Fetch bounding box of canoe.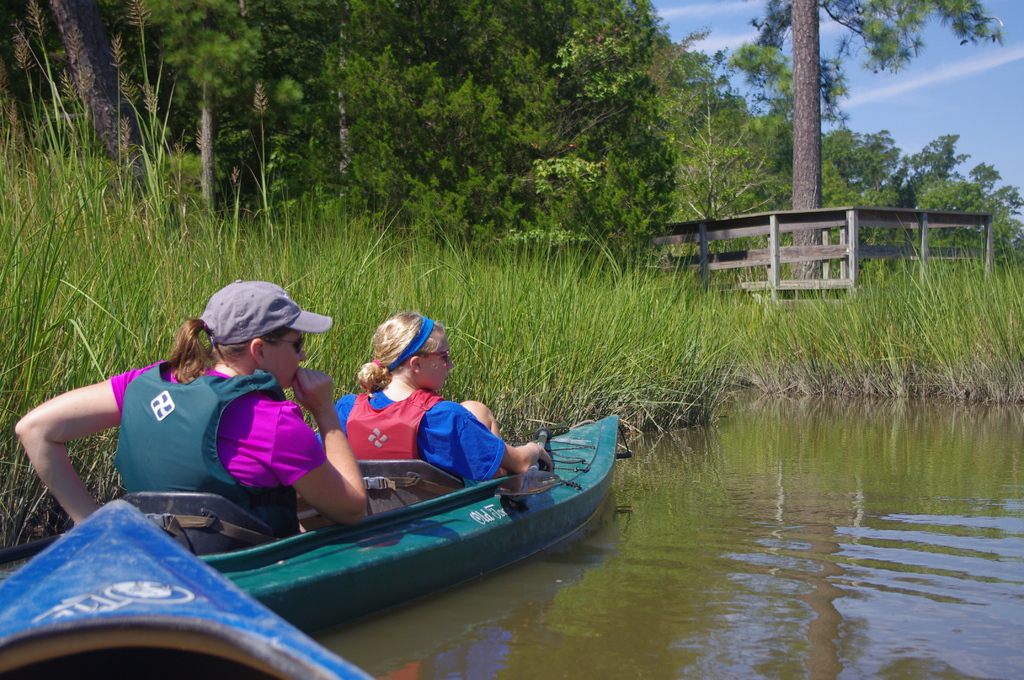
Bbox: [93, 373, 648, 651].
